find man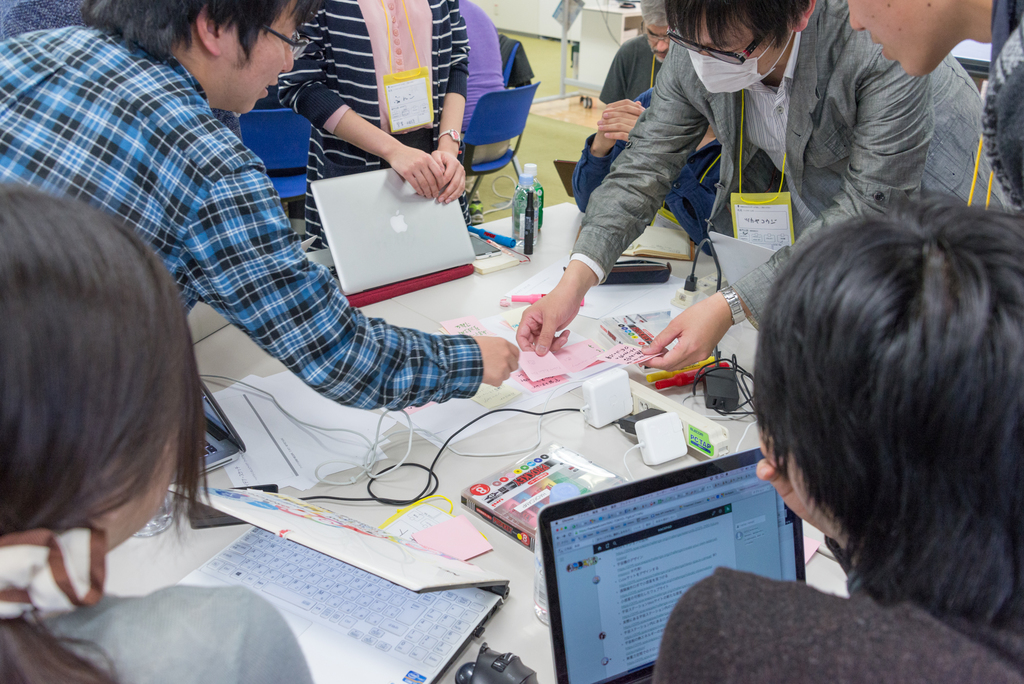
566,0,728,216
